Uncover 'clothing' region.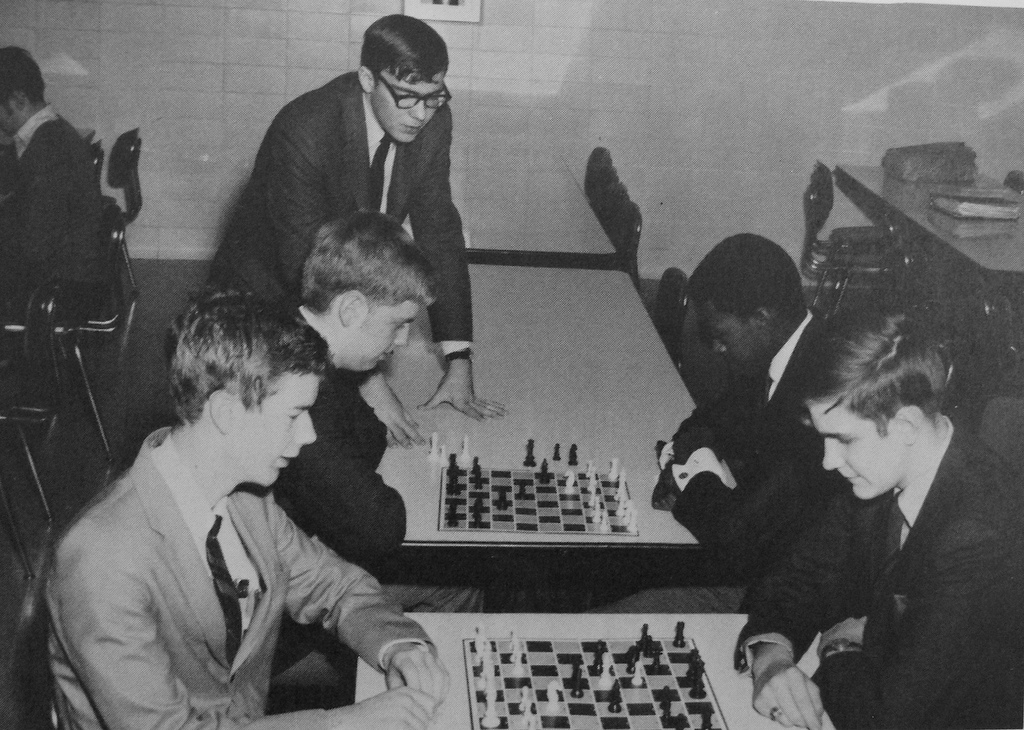
Uncovered: bbox=(740, 412, 1023, 729).
